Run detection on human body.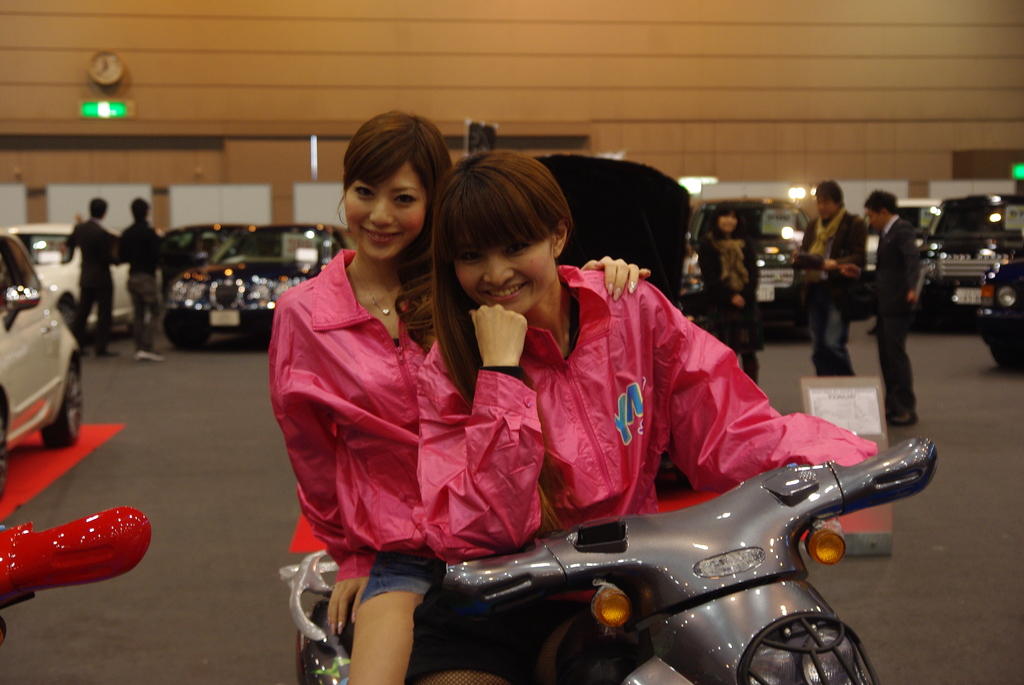
Result: <bbox>58, 195, 126, 362</bbox>.
